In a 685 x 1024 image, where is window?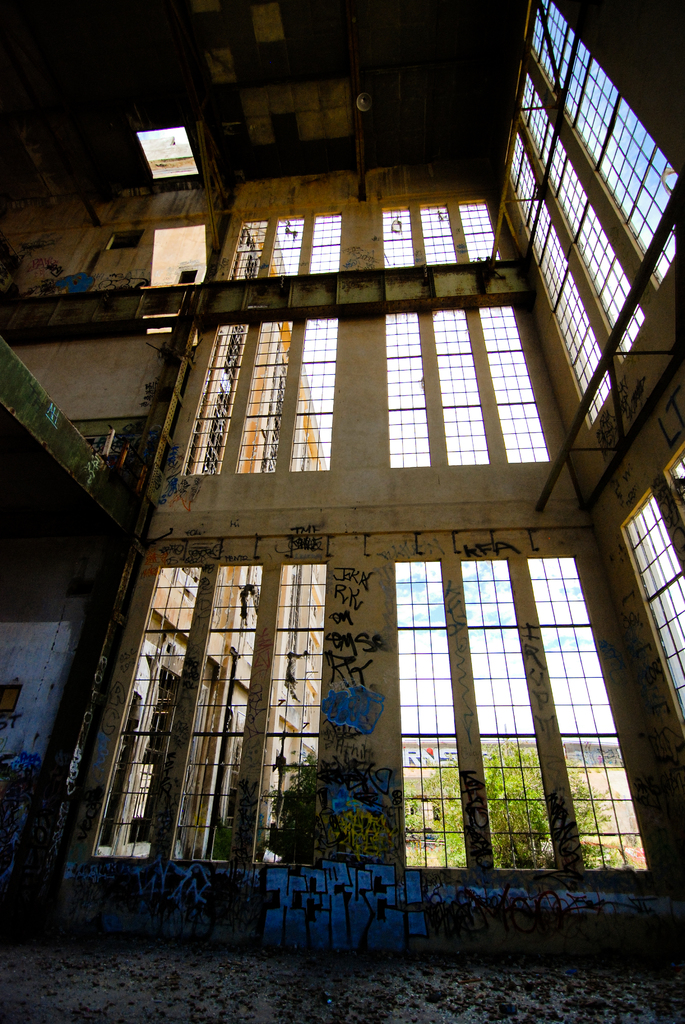
<bbox>661, 435, 684, 518</bbox>.
